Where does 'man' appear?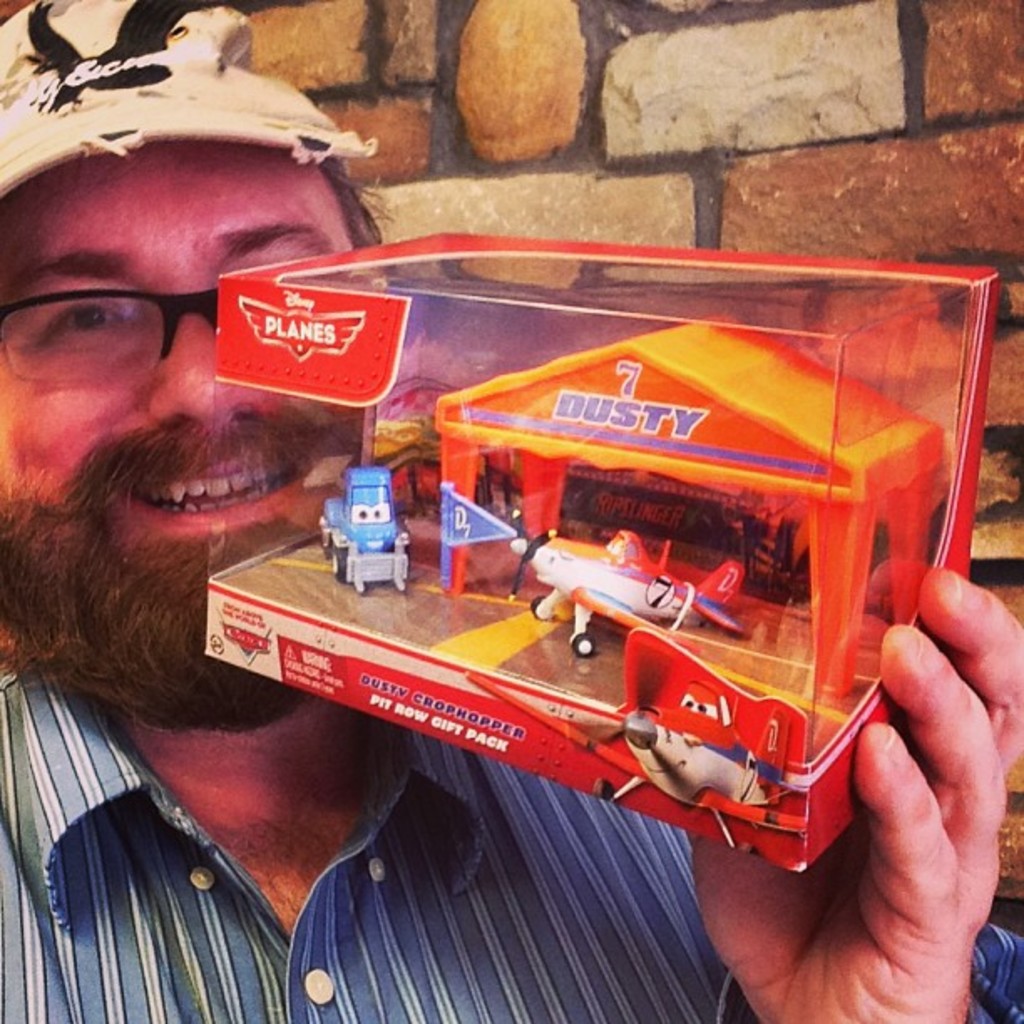
Appears at 0,0,1022,1022.
